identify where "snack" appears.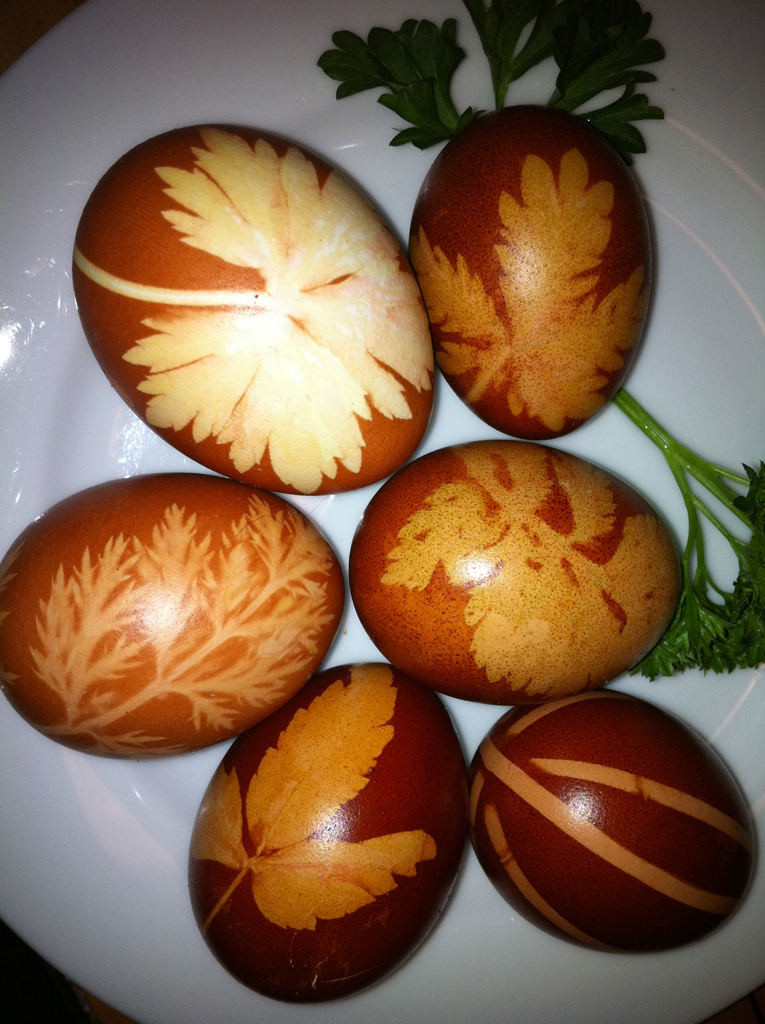
Appears at region(348, 437, 682, 703).
